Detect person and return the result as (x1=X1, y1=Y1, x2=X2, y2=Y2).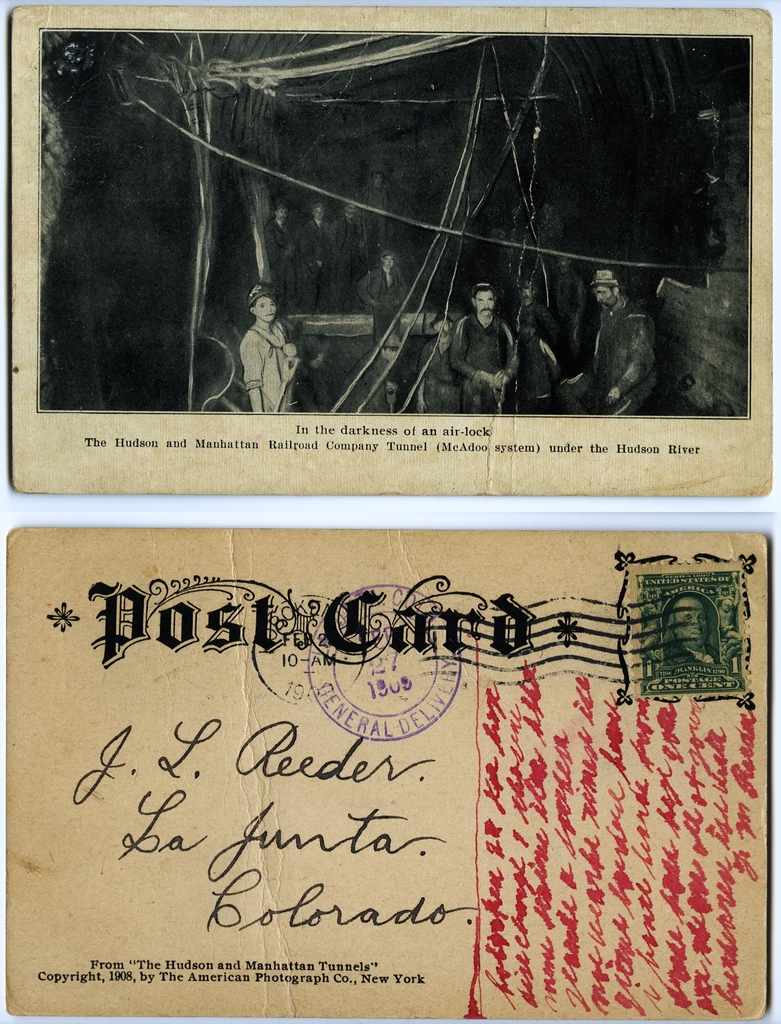
(x1=366, y1=175, x2=385, y2=249).
